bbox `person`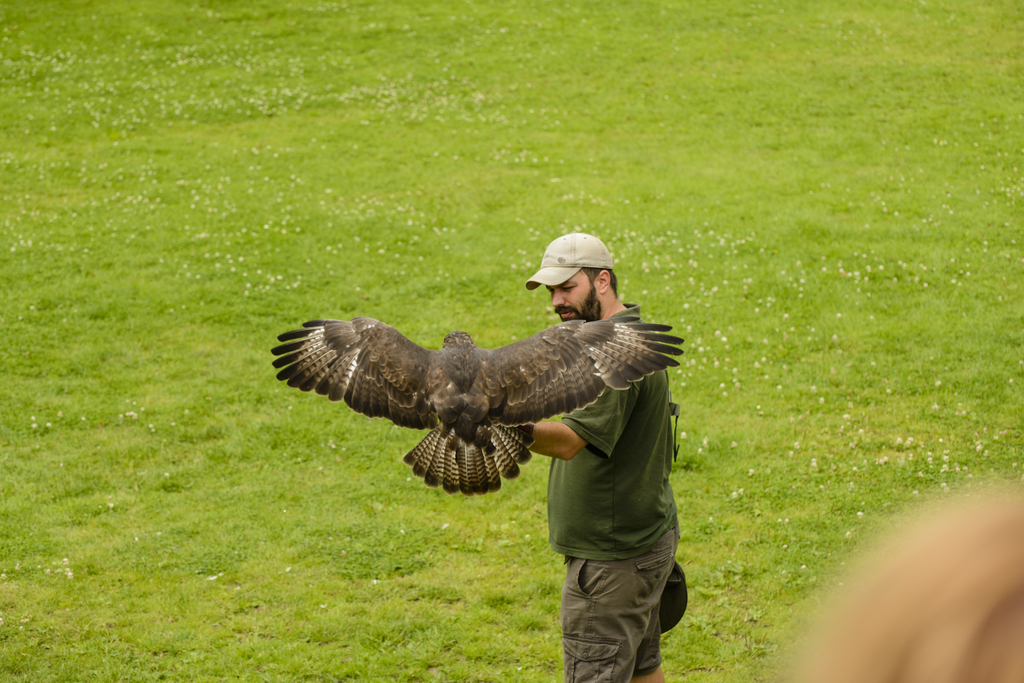
Rect(530, 232, 673, 682)
